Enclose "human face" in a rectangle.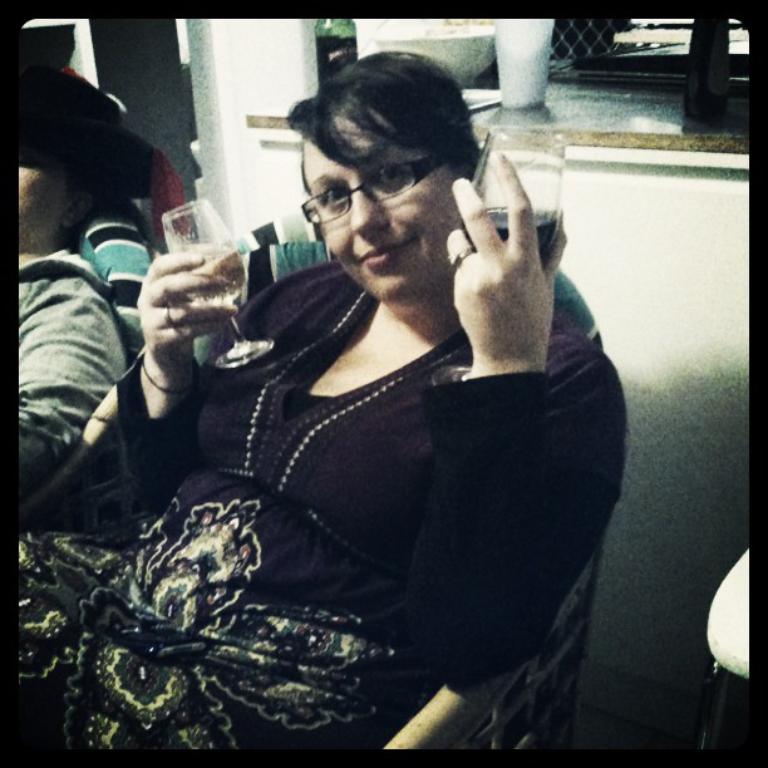
x1=299, y1=107, x2=464, y2=305.
